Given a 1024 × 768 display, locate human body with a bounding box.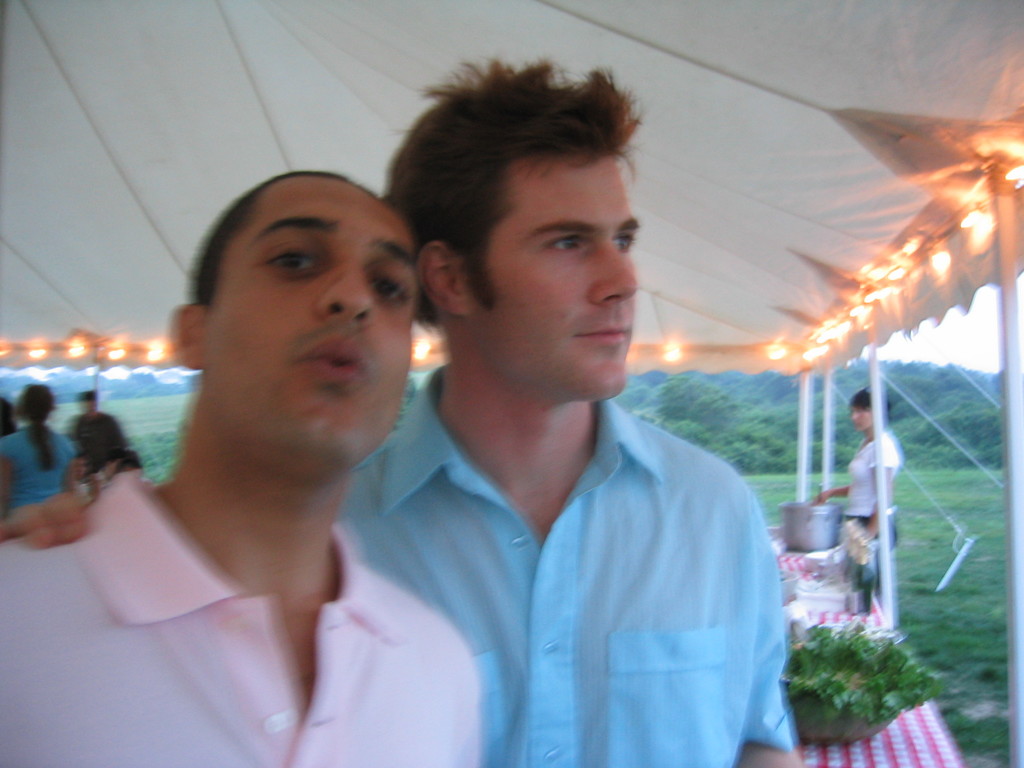
Located: x1=808, y1=393, x2=906, y2=613.
